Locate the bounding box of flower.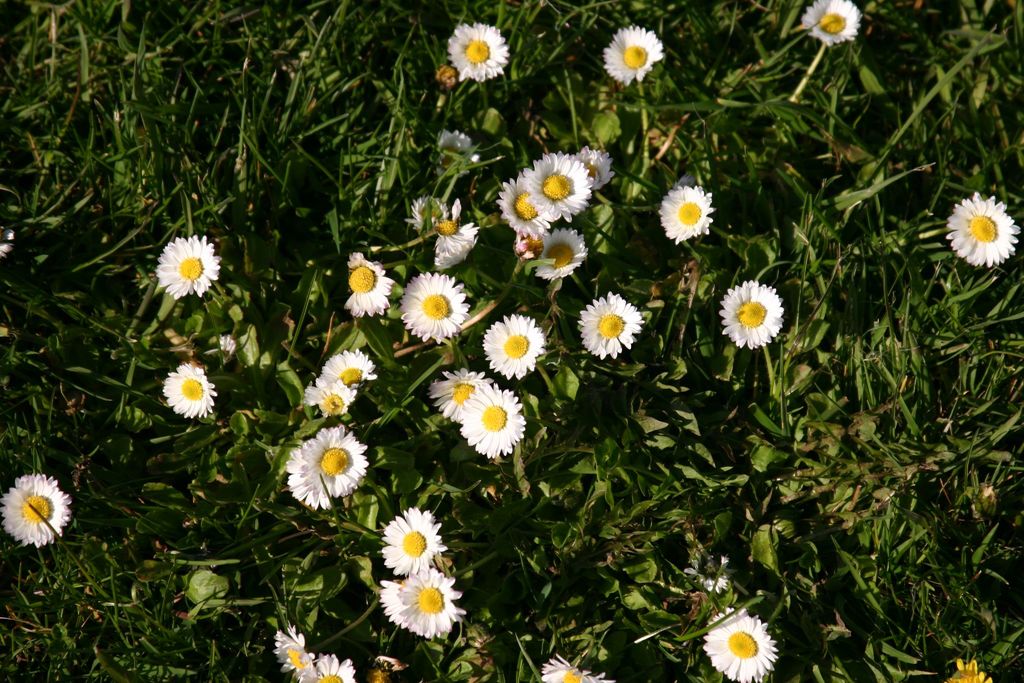
Bounding box: l=718, t=279, r=783, b=355.
